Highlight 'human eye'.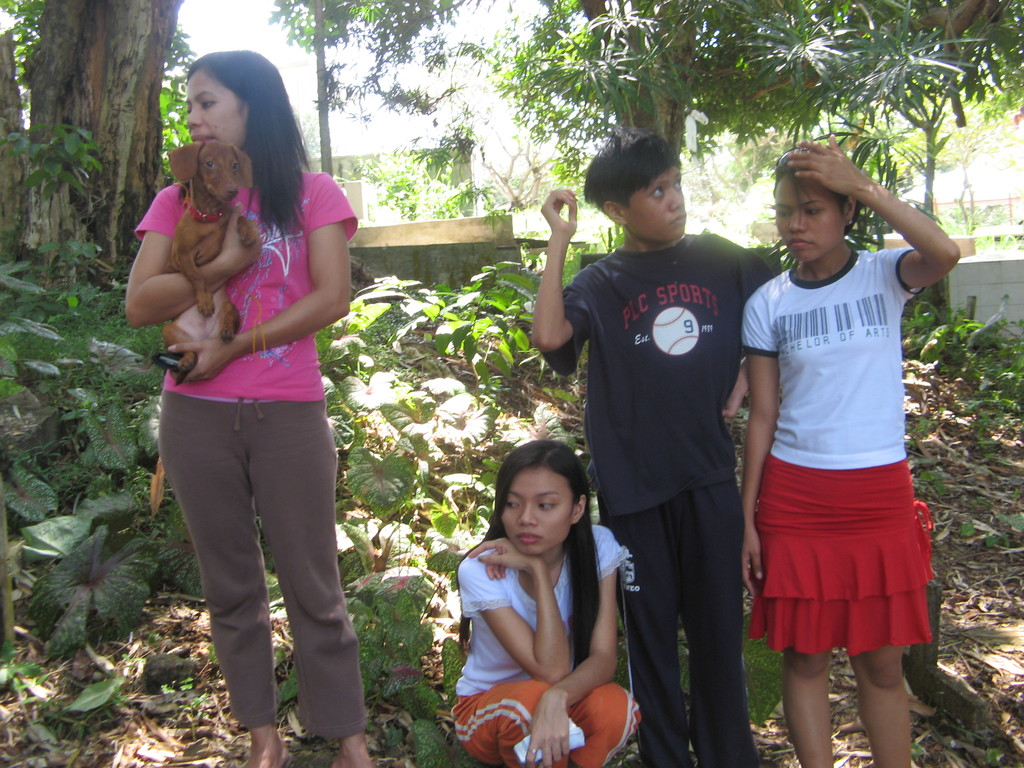
Highlighted region: box=[779, 206, 793, 220].
